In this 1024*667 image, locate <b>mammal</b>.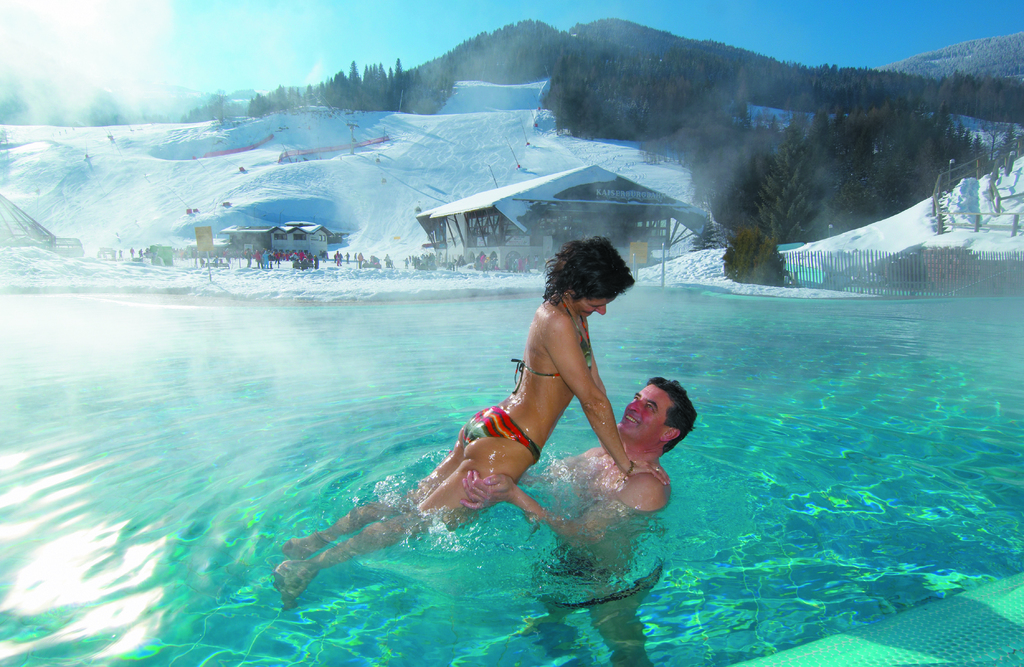
Bounding box: (left=455, top=375, right=703, bottom=663).
